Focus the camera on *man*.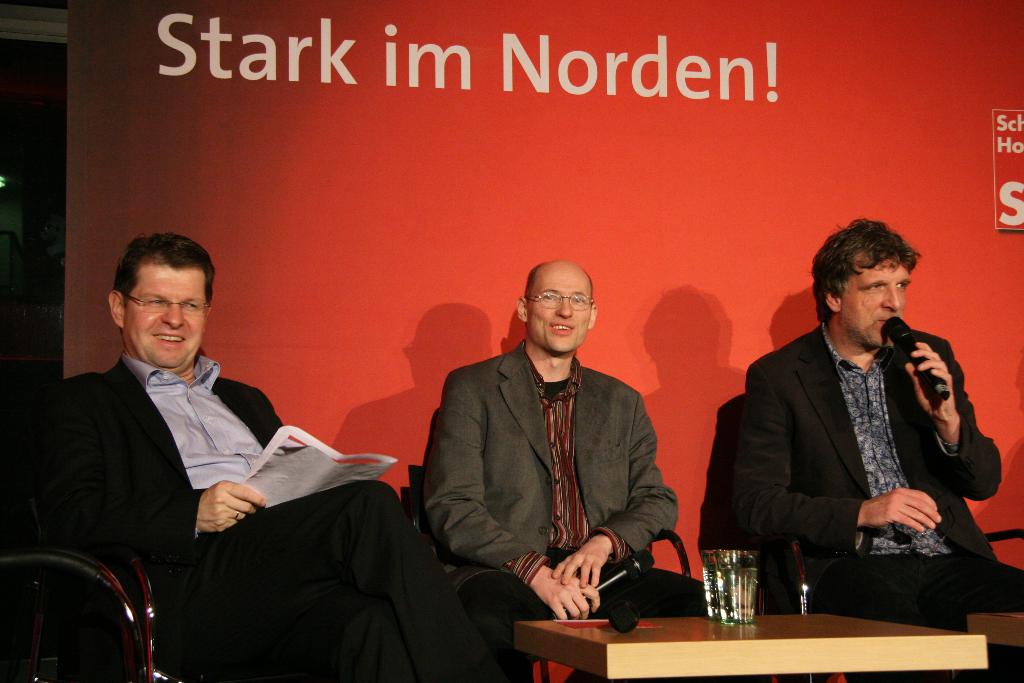
Focus region: <region>412, 259, 720, 682</region>.
